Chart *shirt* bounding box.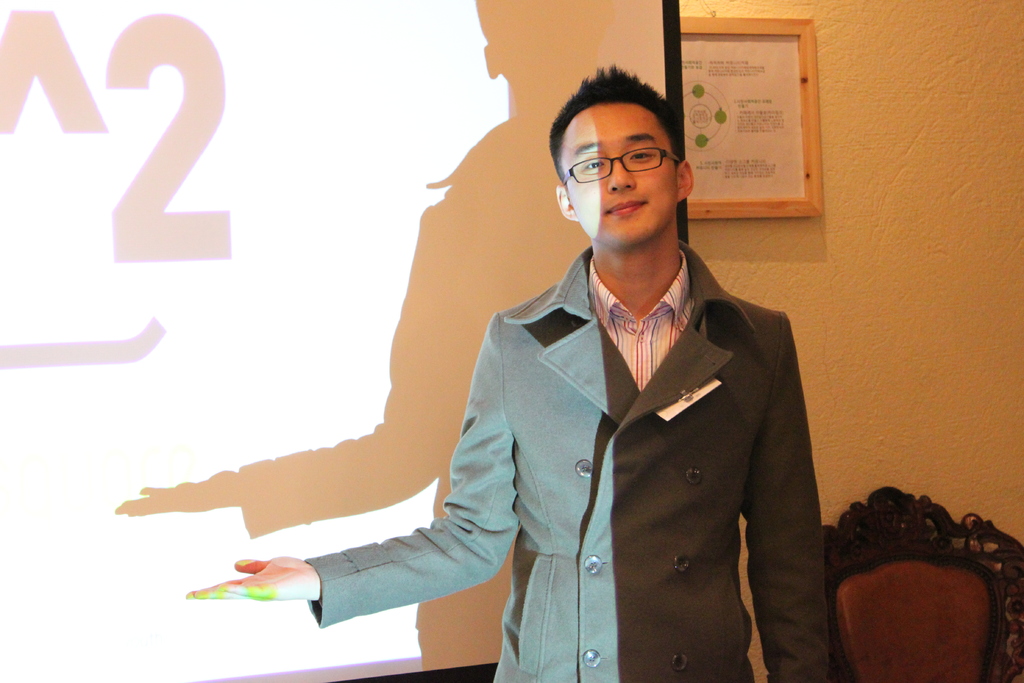
Charted: {"x1": 588, "y1": 252, "x2": 690, "y2": 383}.
